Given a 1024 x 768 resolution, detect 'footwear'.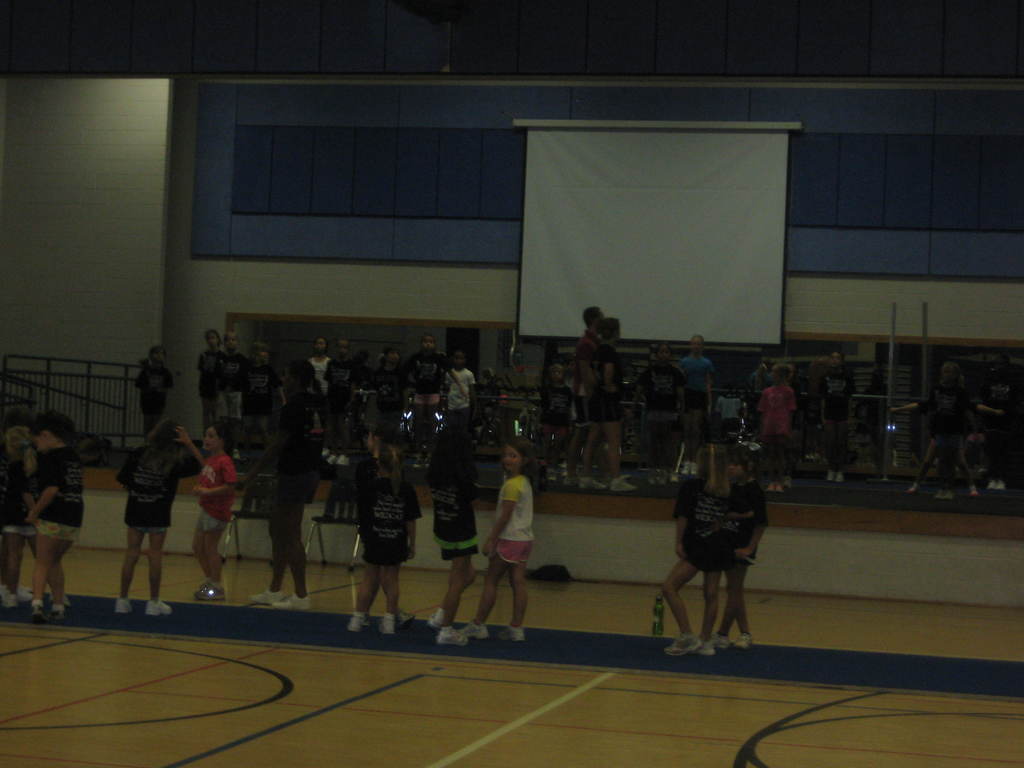
[left=672, top=467, right=682, bottom=482].
